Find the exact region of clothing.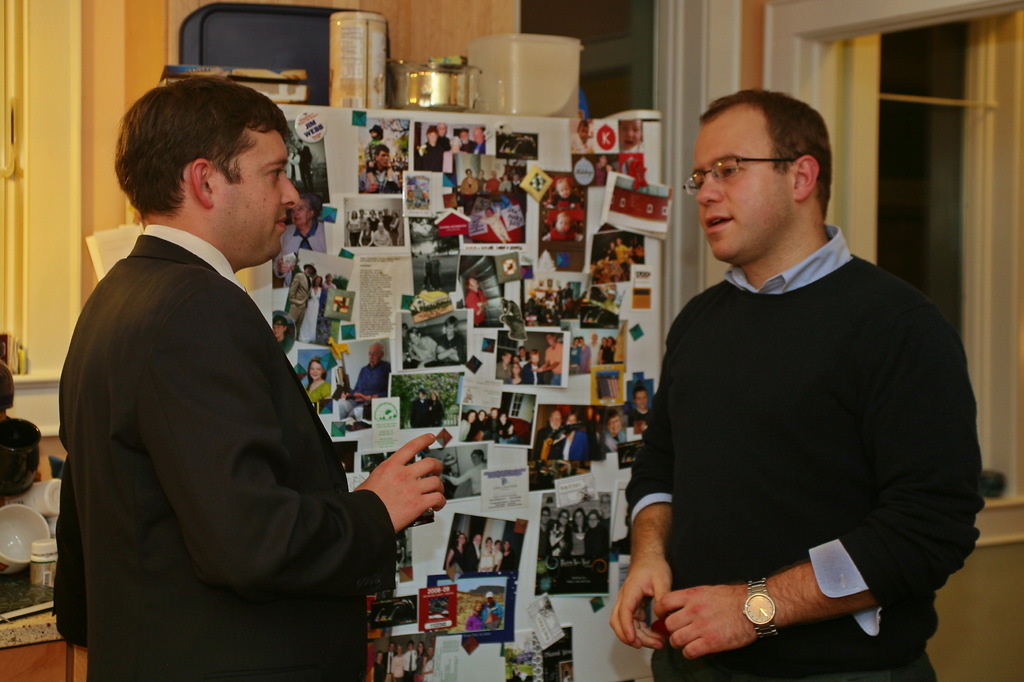
Exact region: select_region(545, 345, 561, 386).
